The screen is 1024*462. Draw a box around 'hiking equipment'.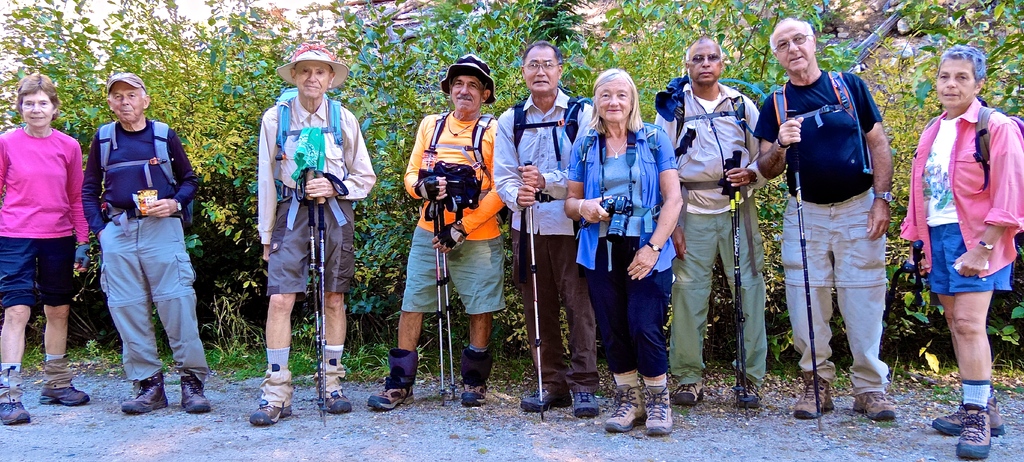
crop(675, 124, 701, 174).
